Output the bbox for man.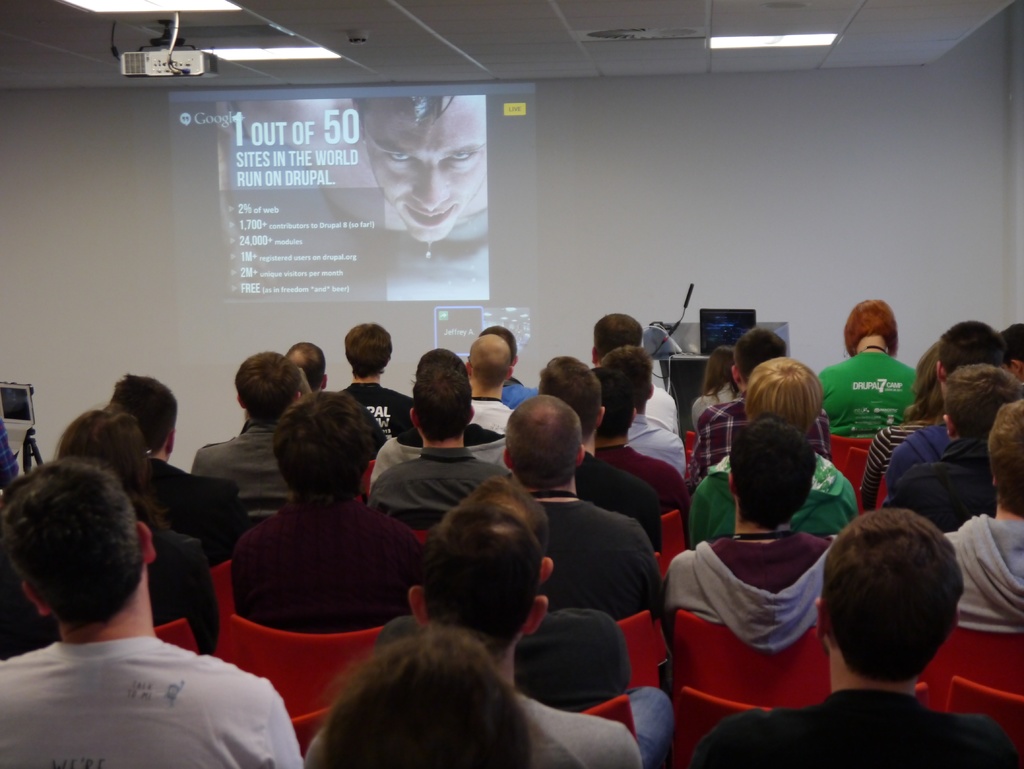
380, 476, 634, 715.
